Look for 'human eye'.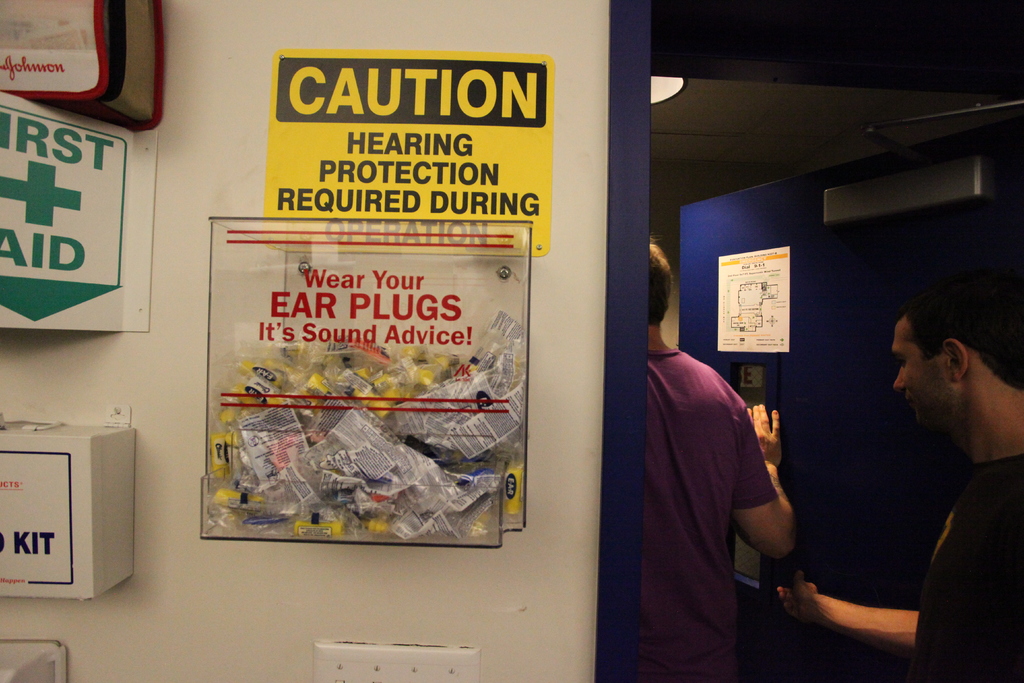
Found: <bbox>899, 357, 909, 368</bbox>.
